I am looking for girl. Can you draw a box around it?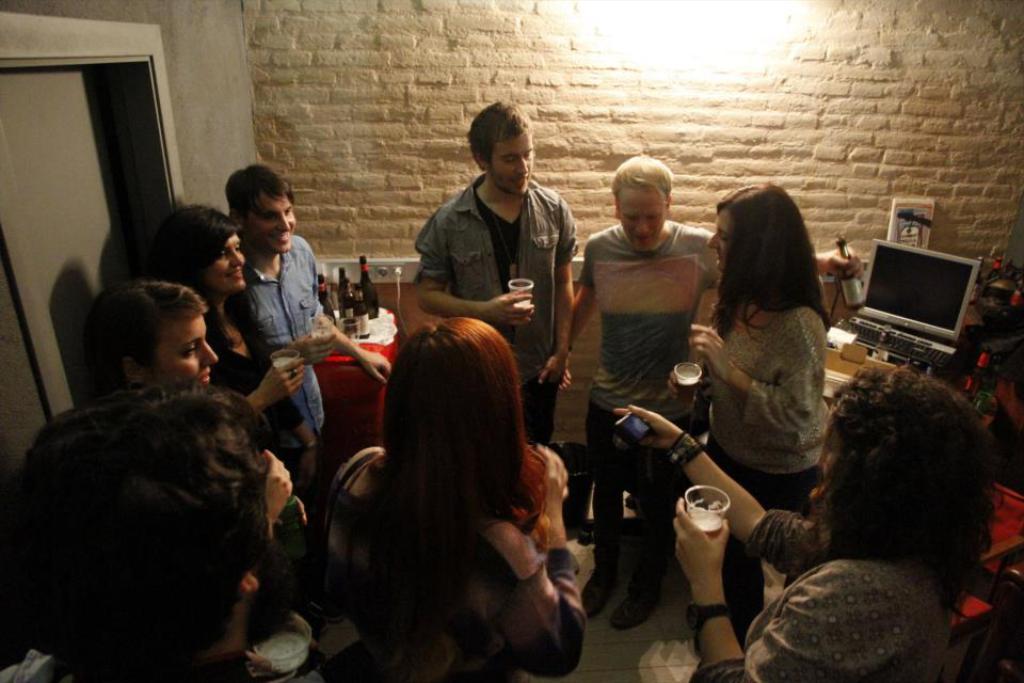
Sure, the bounding box is crop(609, 353, 1001, 682).
